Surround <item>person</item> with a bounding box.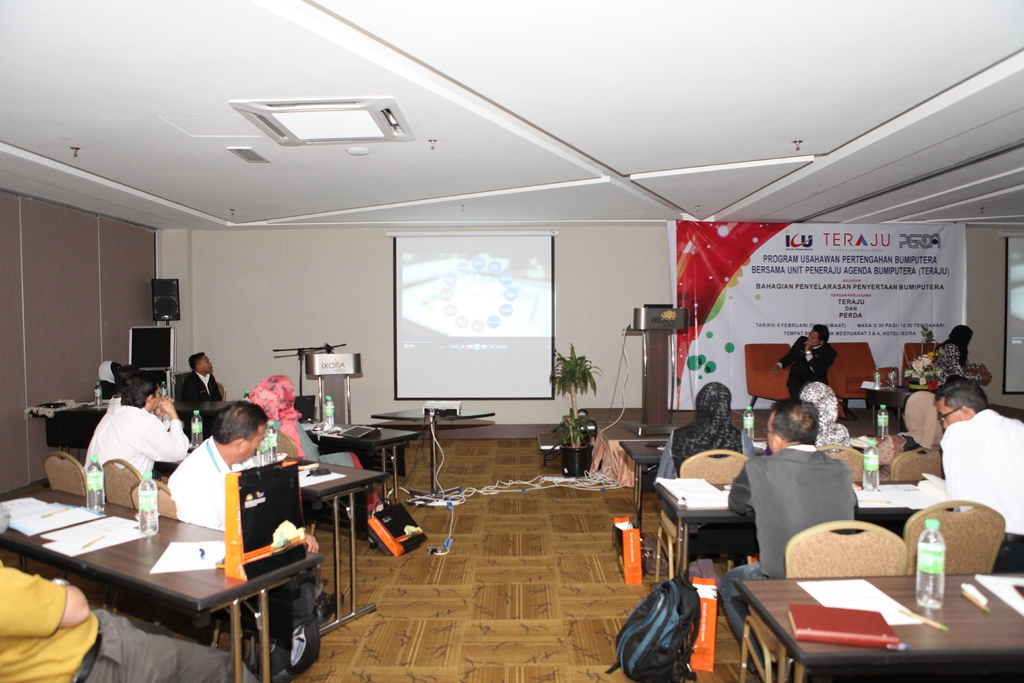
crop(795, 381, 854, 454).
